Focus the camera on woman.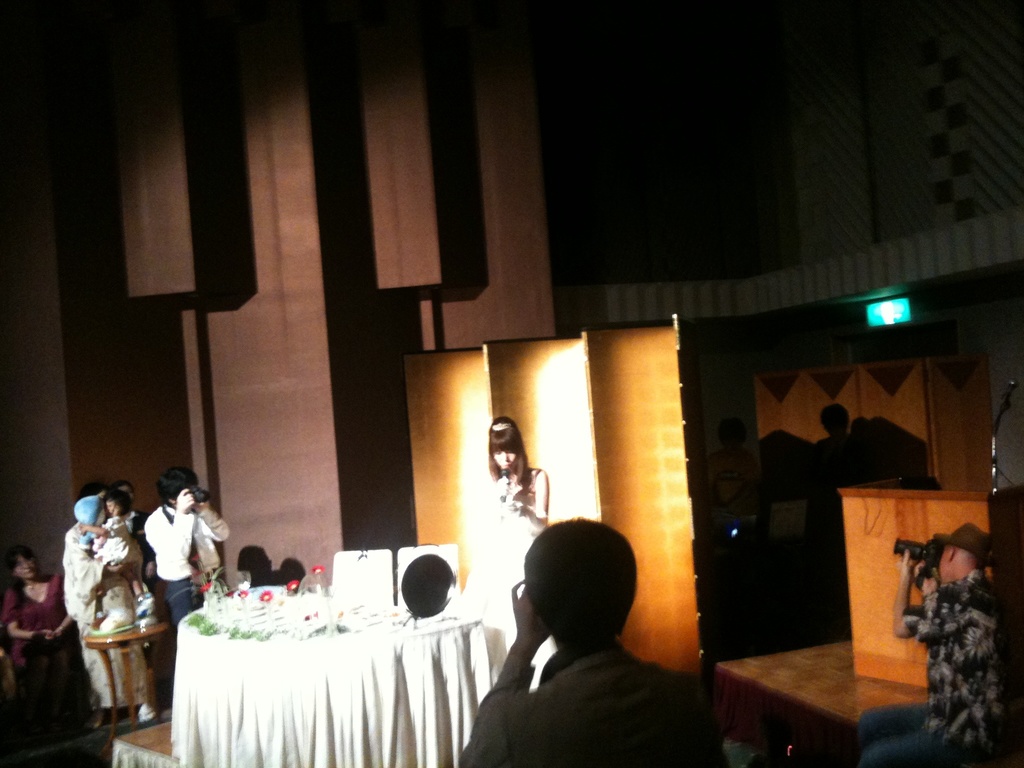
Focus region: select_region(62, 479, 155, 731).
